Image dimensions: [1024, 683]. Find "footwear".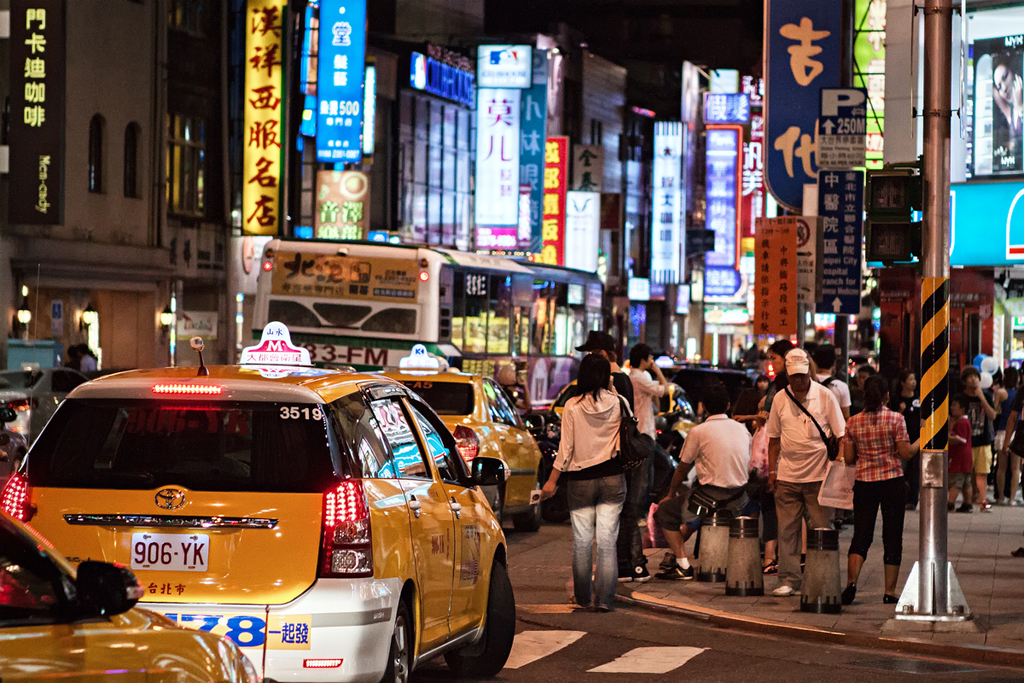
884,593,901,602.
